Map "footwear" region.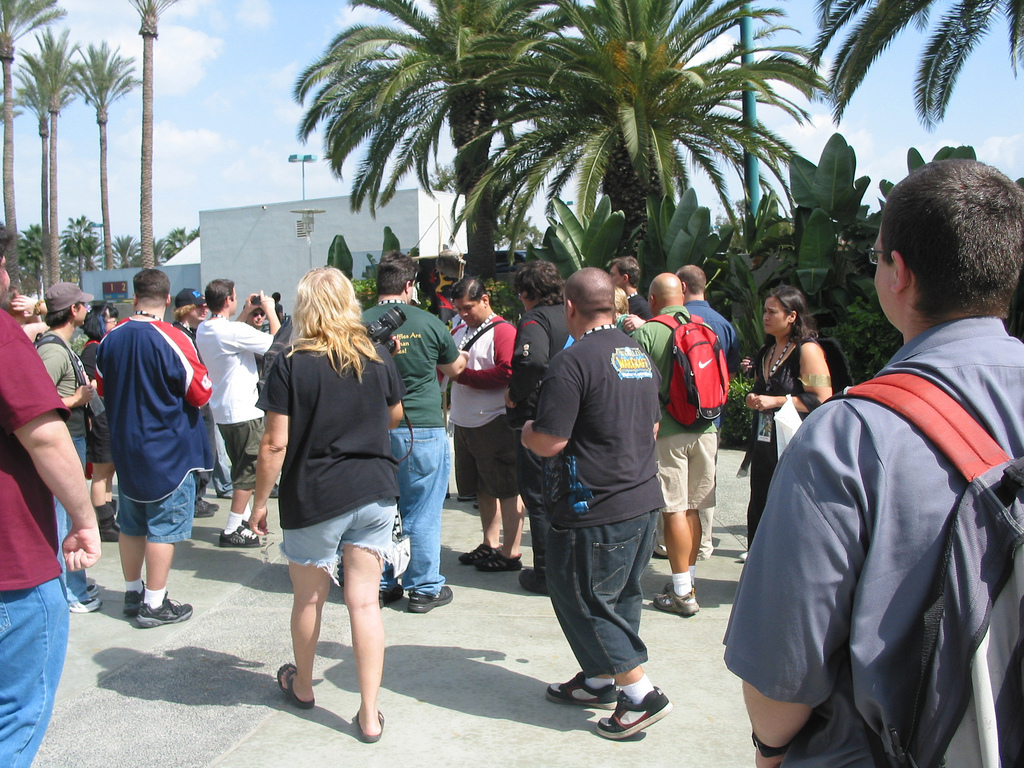
Mapped to 520, 560, 552, 596.
